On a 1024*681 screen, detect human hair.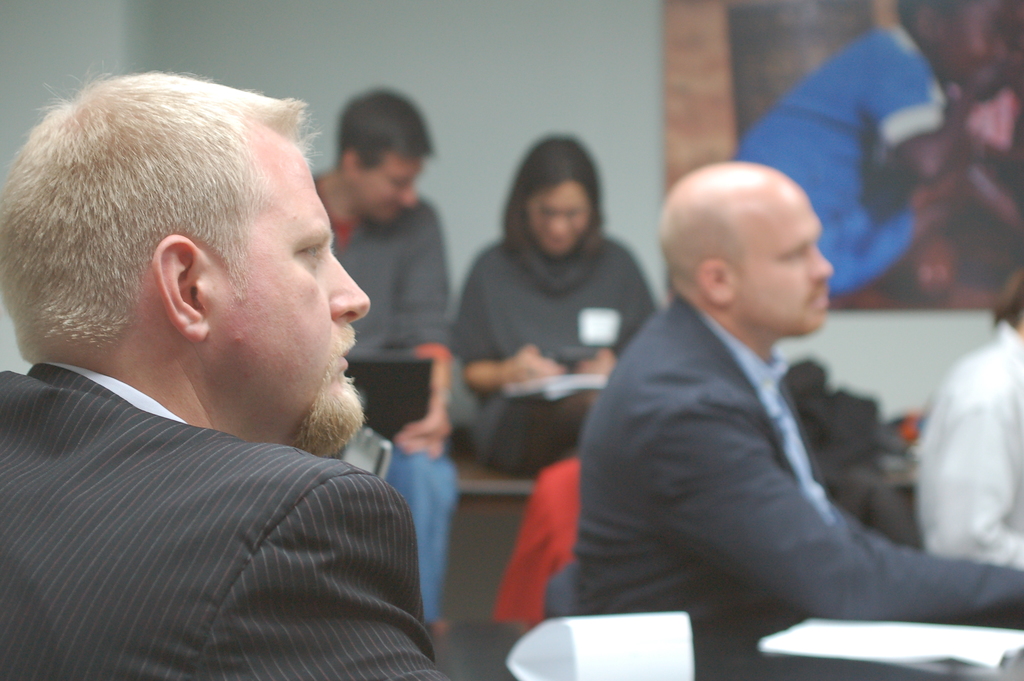
x1=346, y1=88, x2=438, y2=168.
